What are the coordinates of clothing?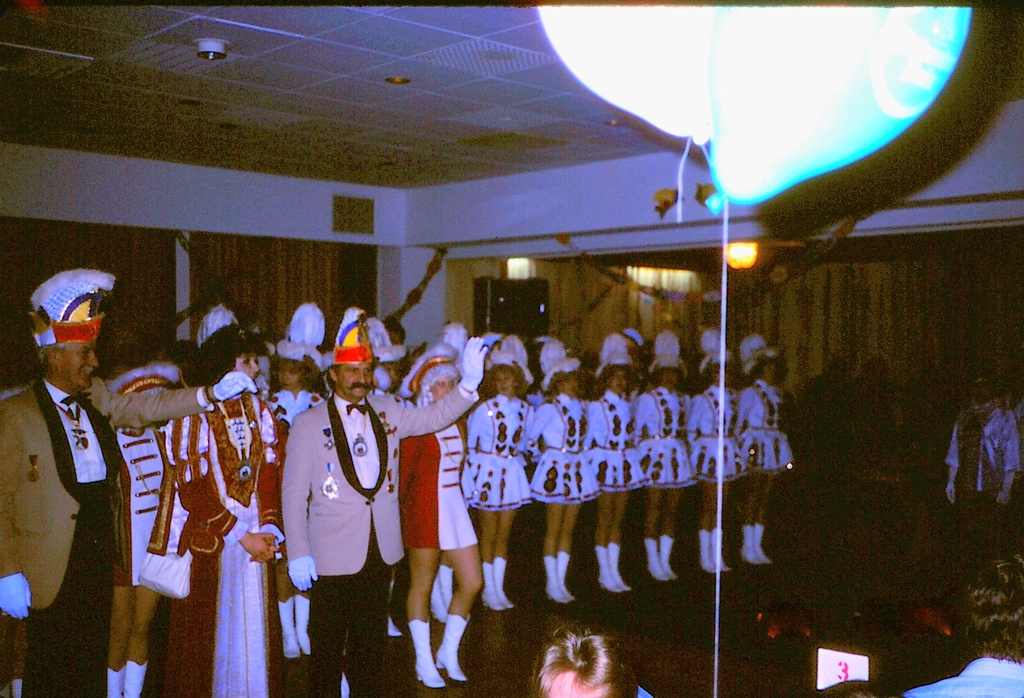
pyautogui.locateOnScreen(397, 418, 485, 551).
